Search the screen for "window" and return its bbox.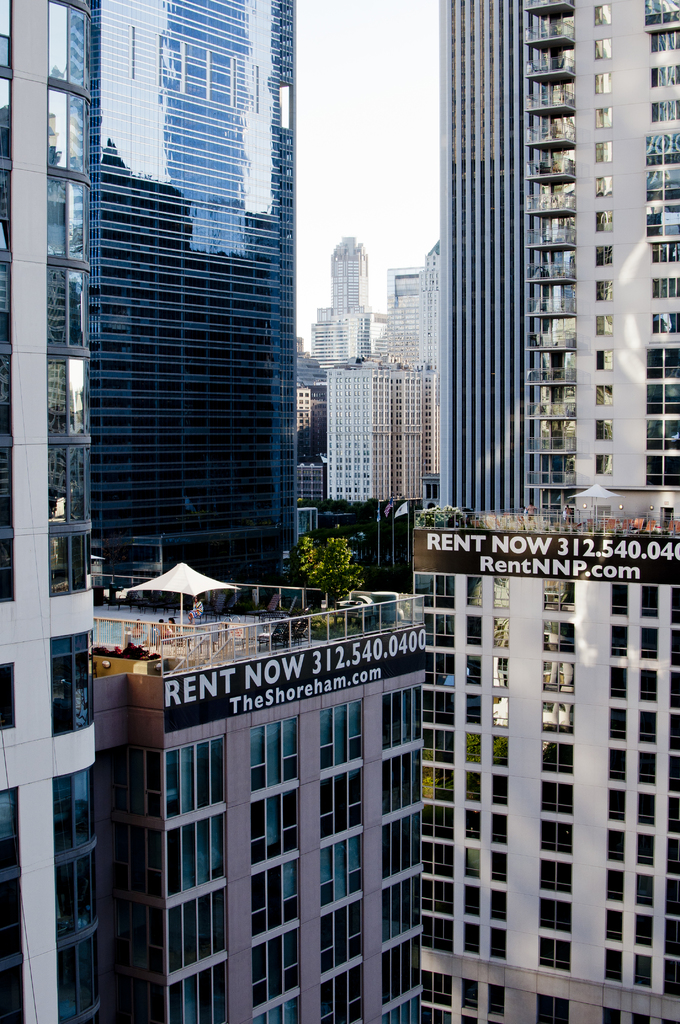
Found: Rect(539, 939, 569, 970).
